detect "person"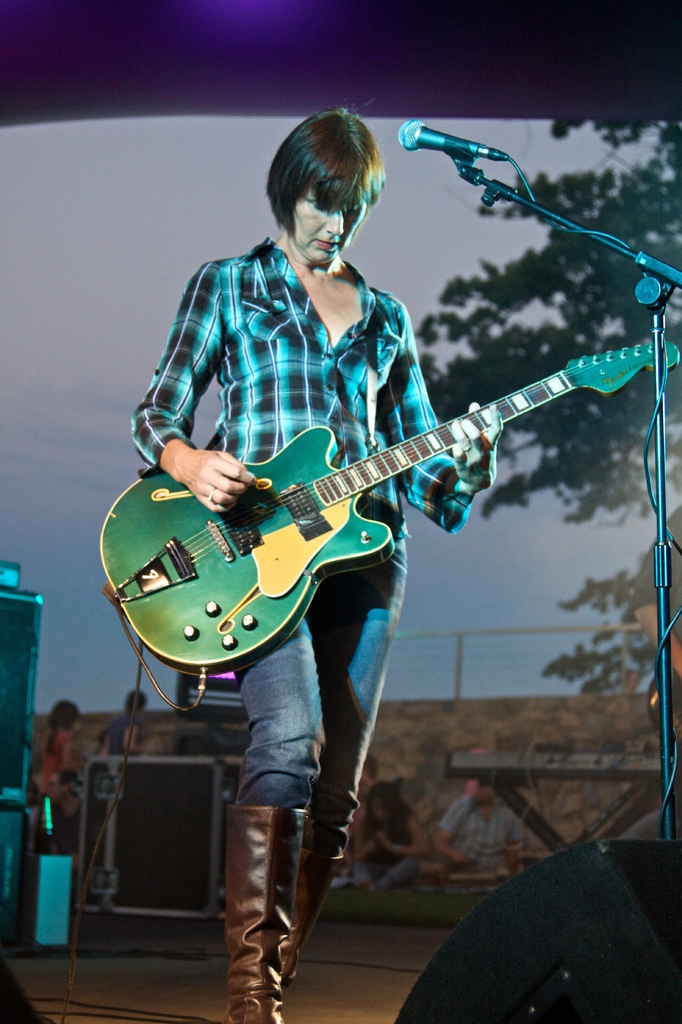
616/507/681/844
